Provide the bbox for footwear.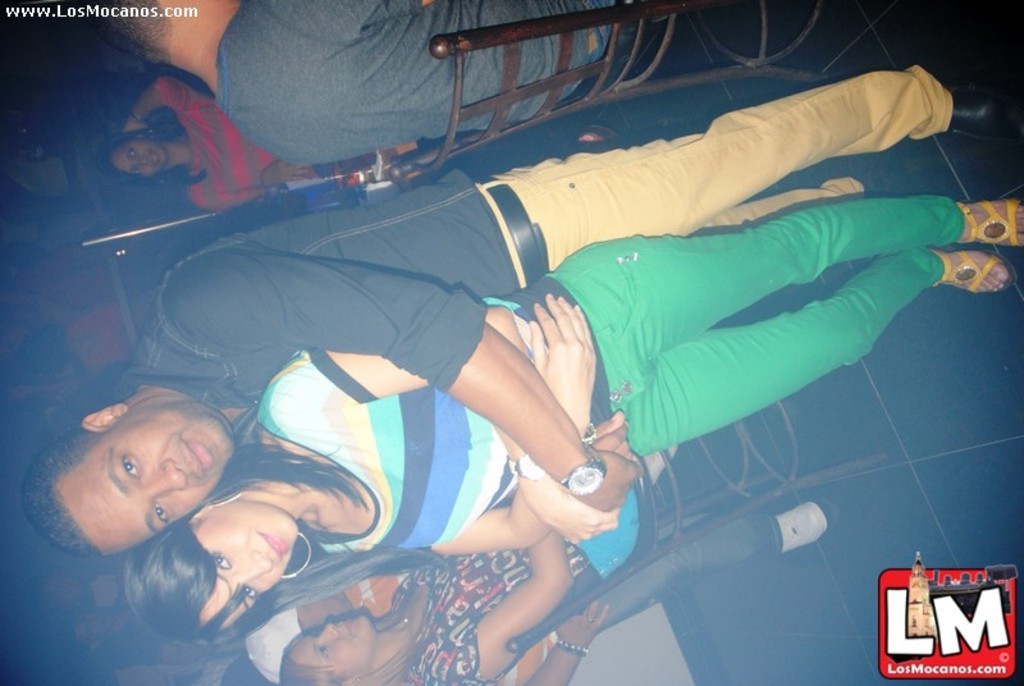
bbox=(931, 247, 1020, 292).
